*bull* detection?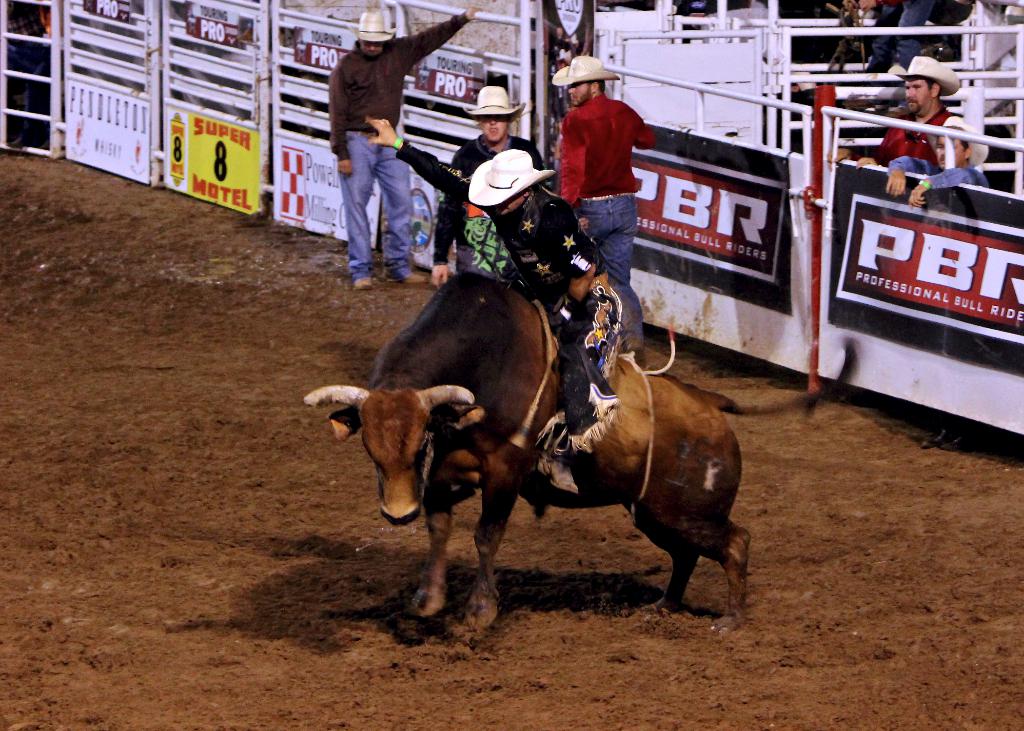
298/266/856/632
